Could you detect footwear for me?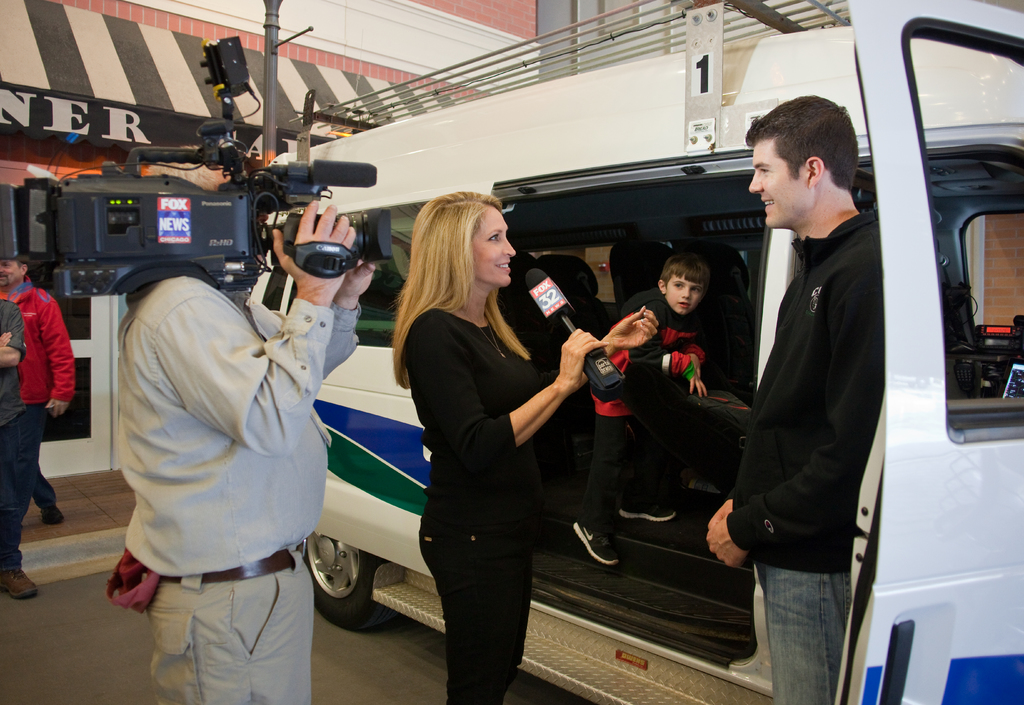
Detection result: bbox=(570, 523, 618, 558).
